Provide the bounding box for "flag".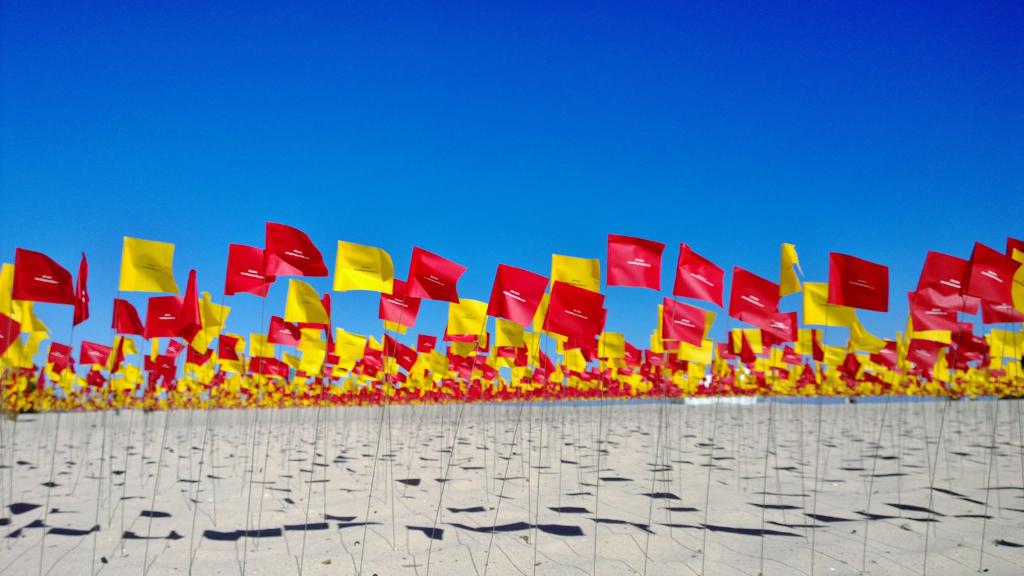
x1=279 y1=280 x2=337 y2=325.
